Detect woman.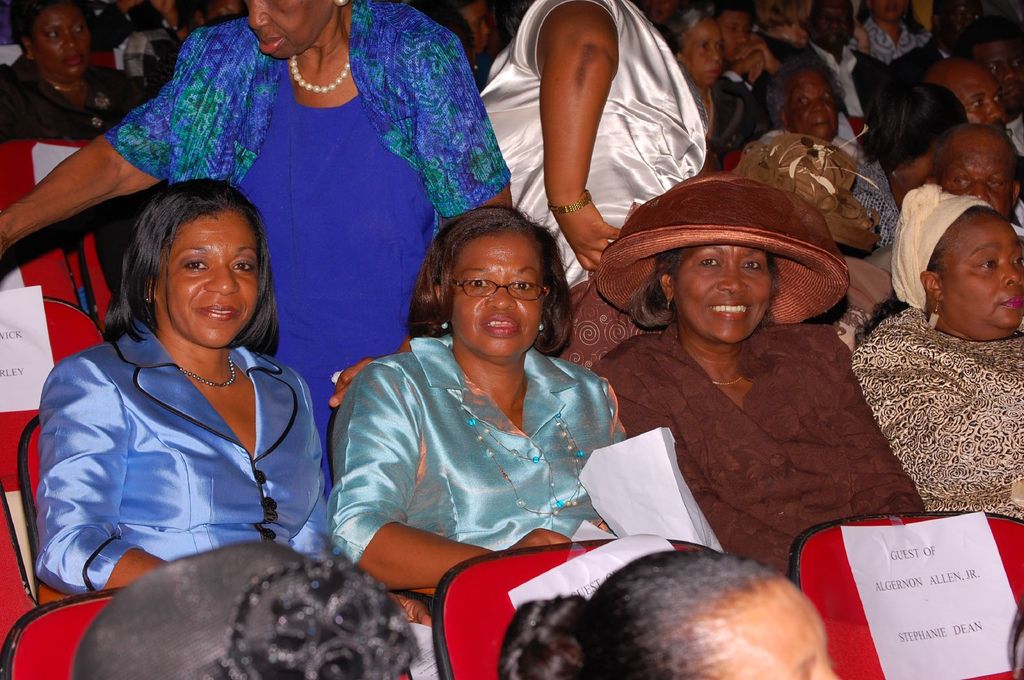
Detected at select_region(755, 60, 897, 237).
